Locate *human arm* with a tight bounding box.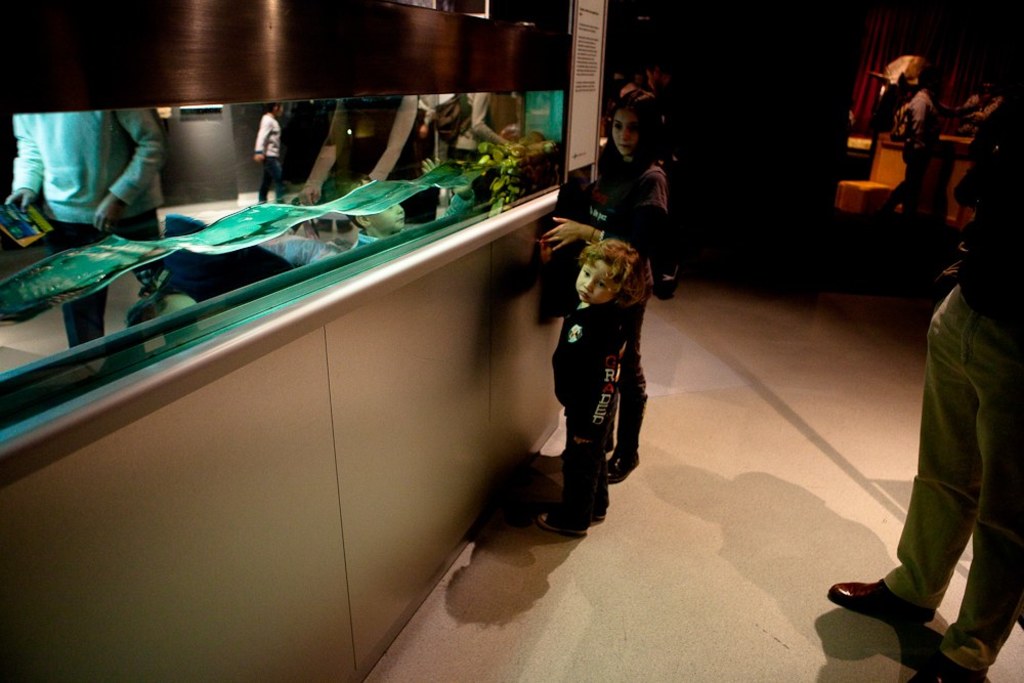
{"x1": 541, "y1": 170, "x2": 674, "y2": 256}.
